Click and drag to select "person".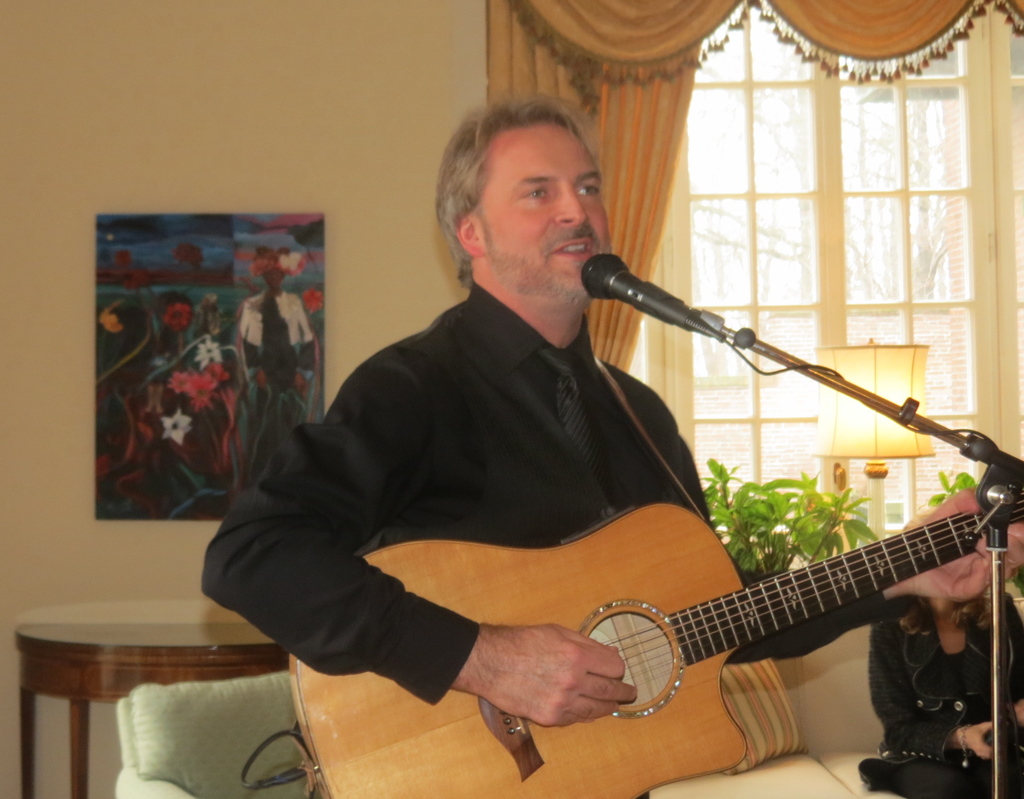
Selection: box=[335, 138, 867, 732].
